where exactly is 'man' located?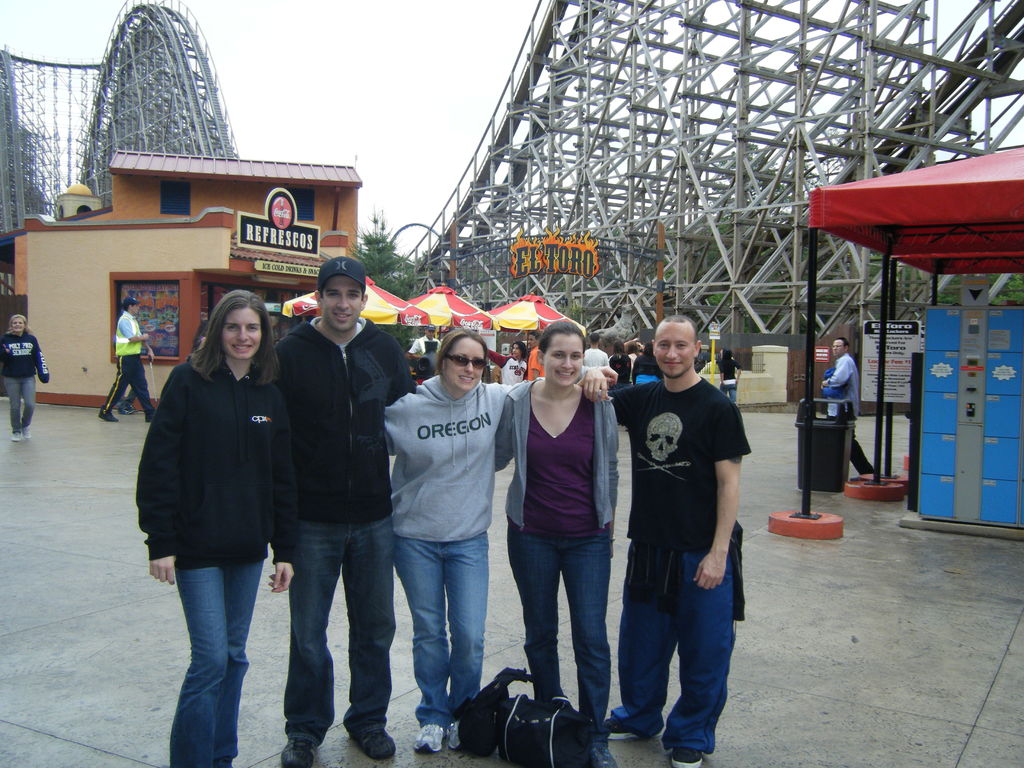
Its bounding box is 97,294,156,427.
